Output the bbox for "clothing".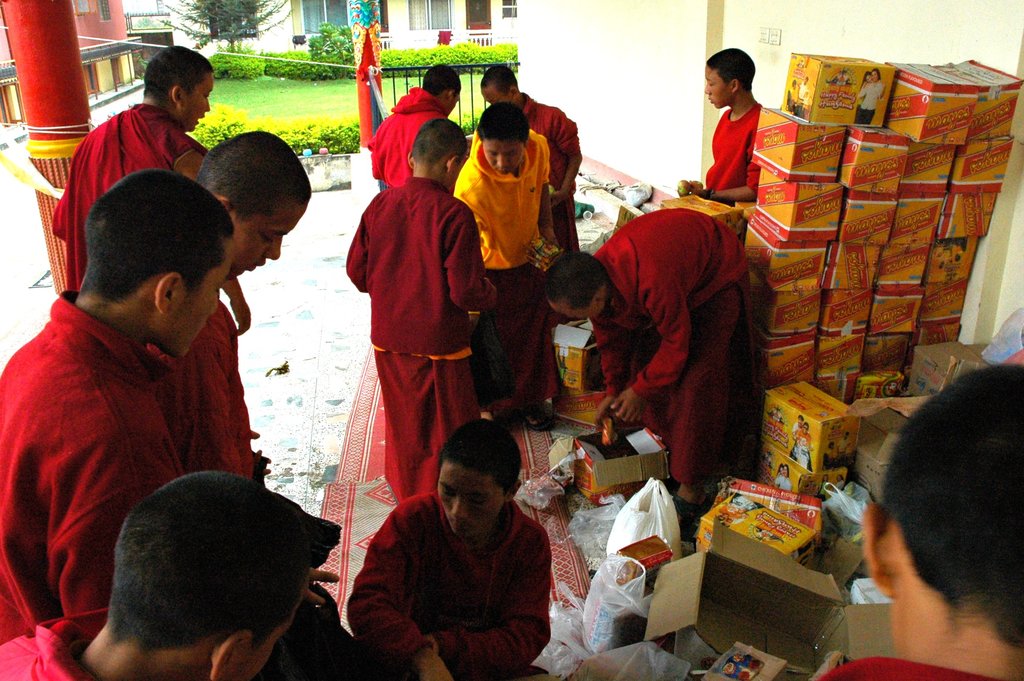
bbox(519, 92, 580, 255).
